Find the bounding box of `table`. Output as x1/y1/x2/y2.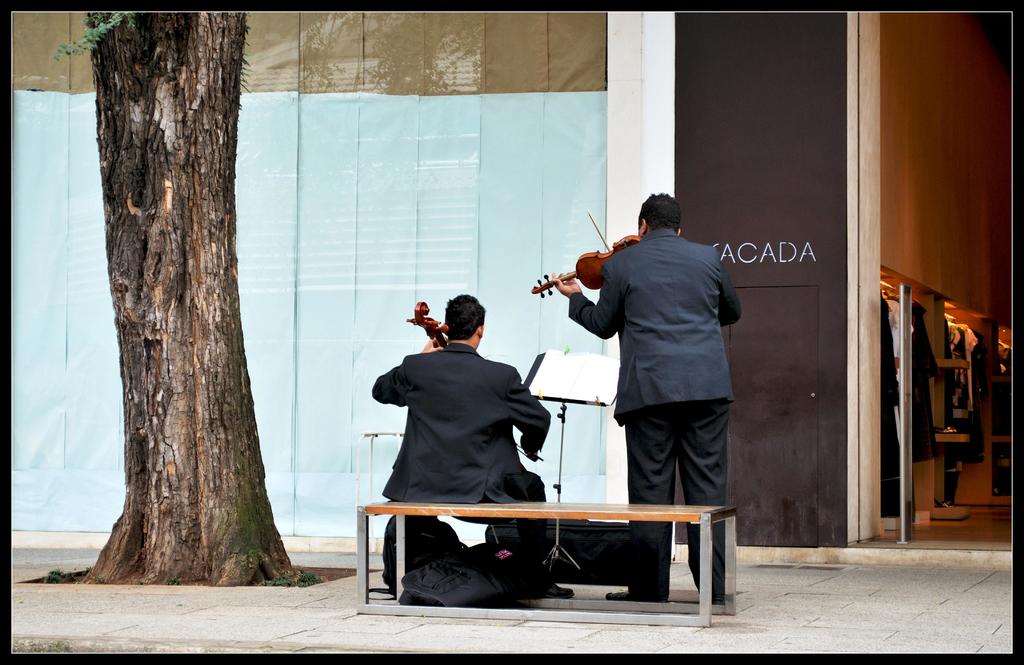
390/493/740/609.
